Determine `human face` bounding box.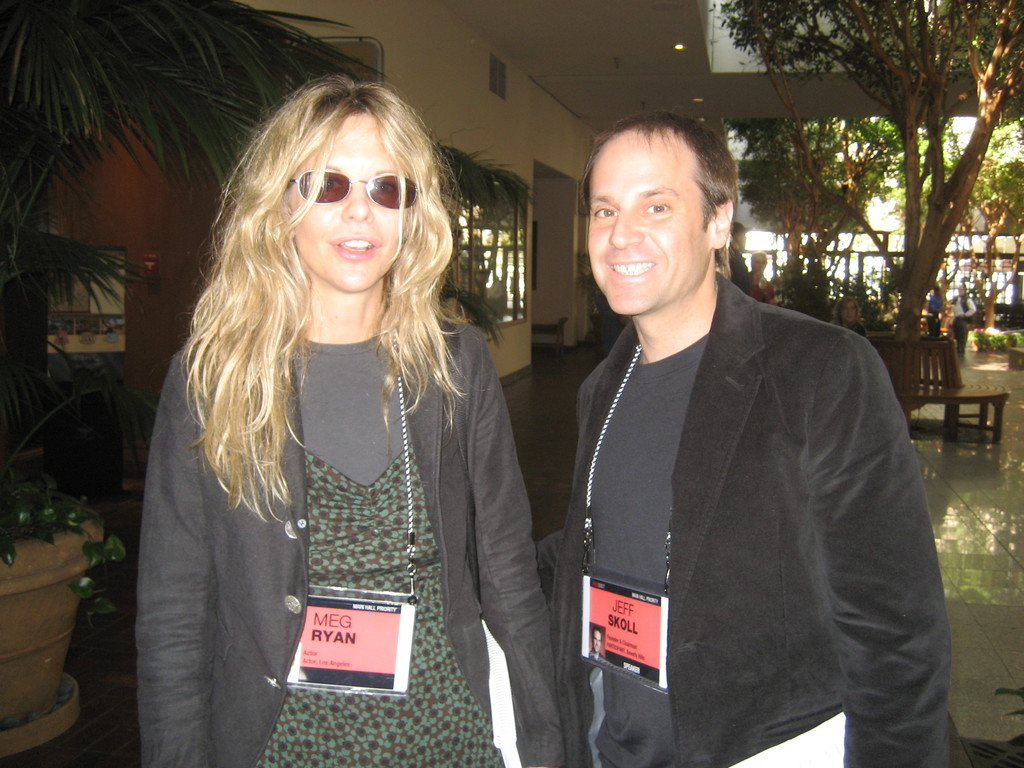
Determined: BBox(282, 109, 419, 292).
